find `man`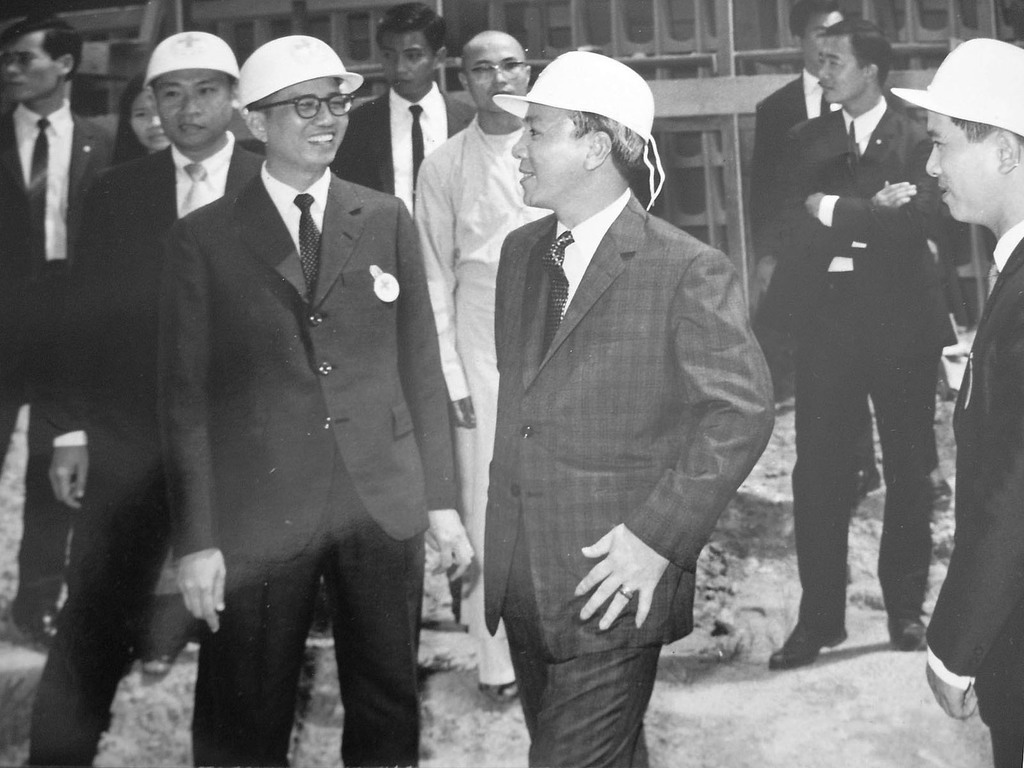
bbox=(28, 29, 269, 767)
